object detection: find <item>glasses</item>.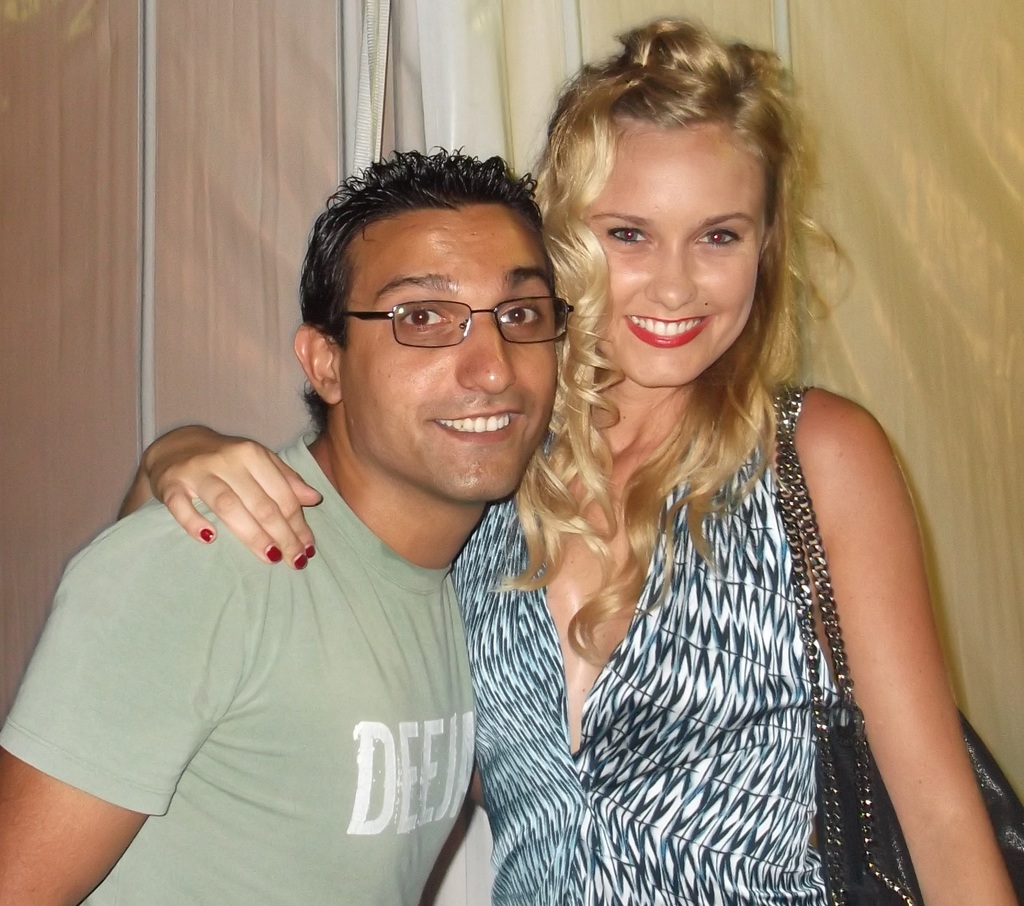
bbox=(328, 273, 572, 364).
